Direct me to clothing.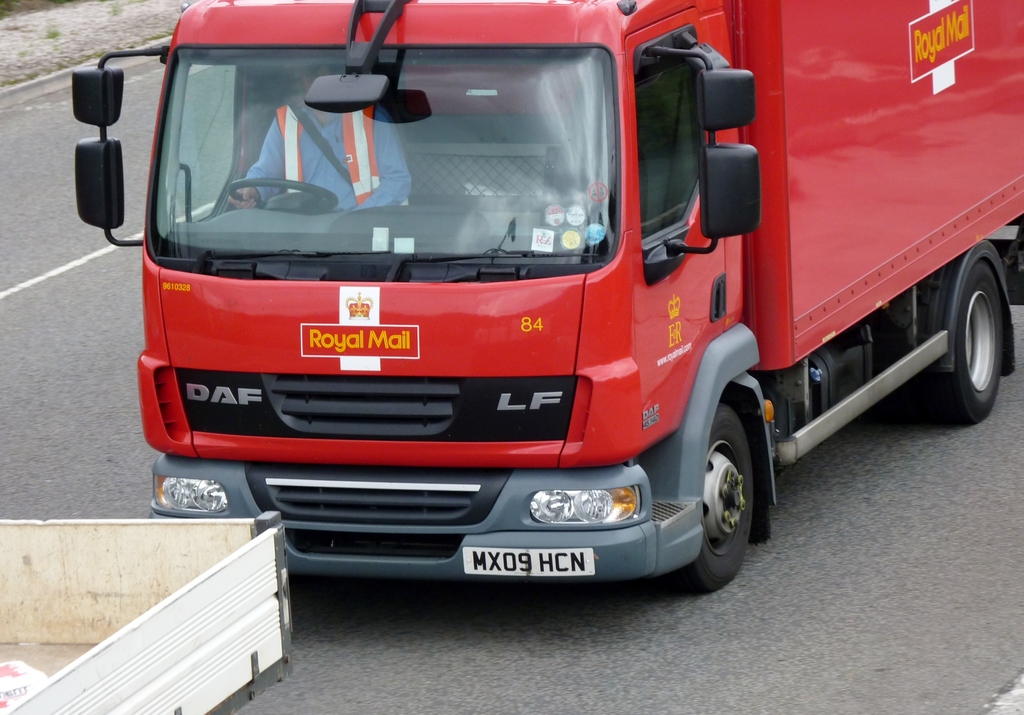
Direction: region(242, 103, 413, 211).
